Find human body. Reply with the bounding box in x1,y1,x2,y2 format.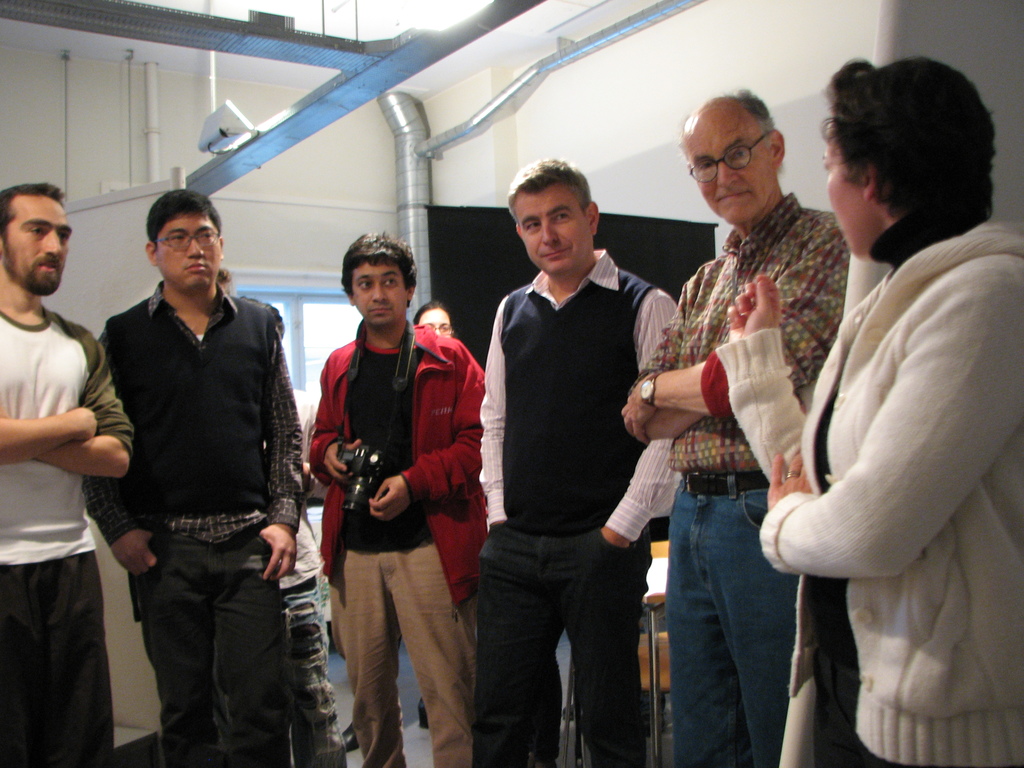
298,240,483,767.
